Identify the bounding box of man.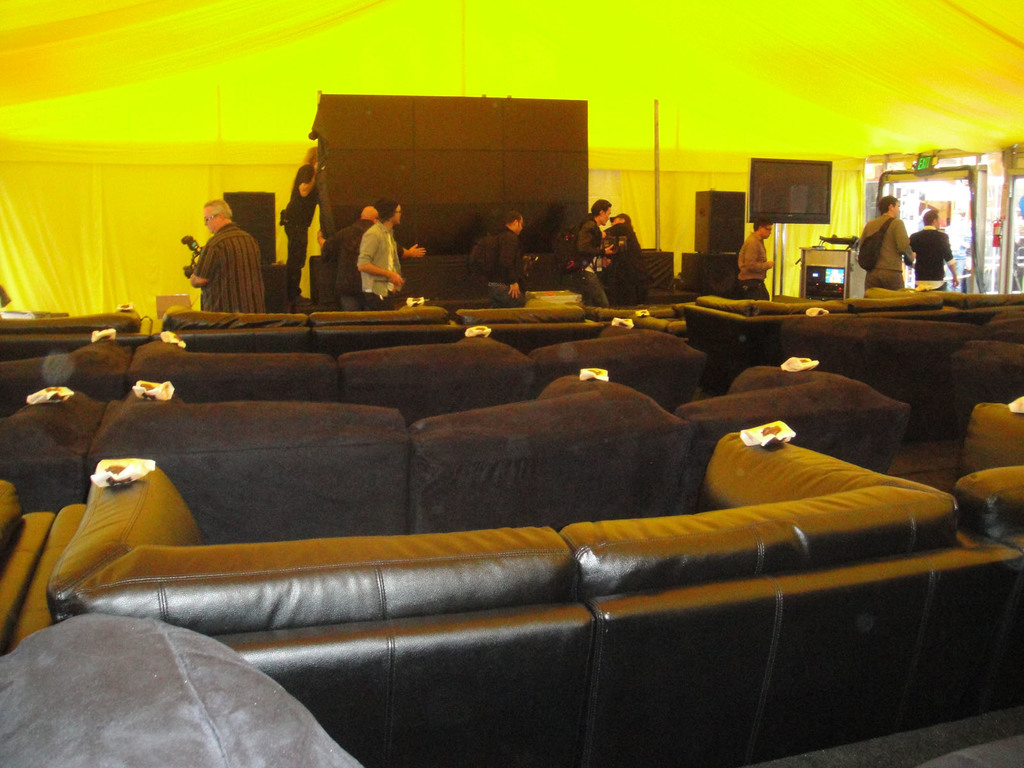
x1=900 y1=205 x2=961 y2=291.
